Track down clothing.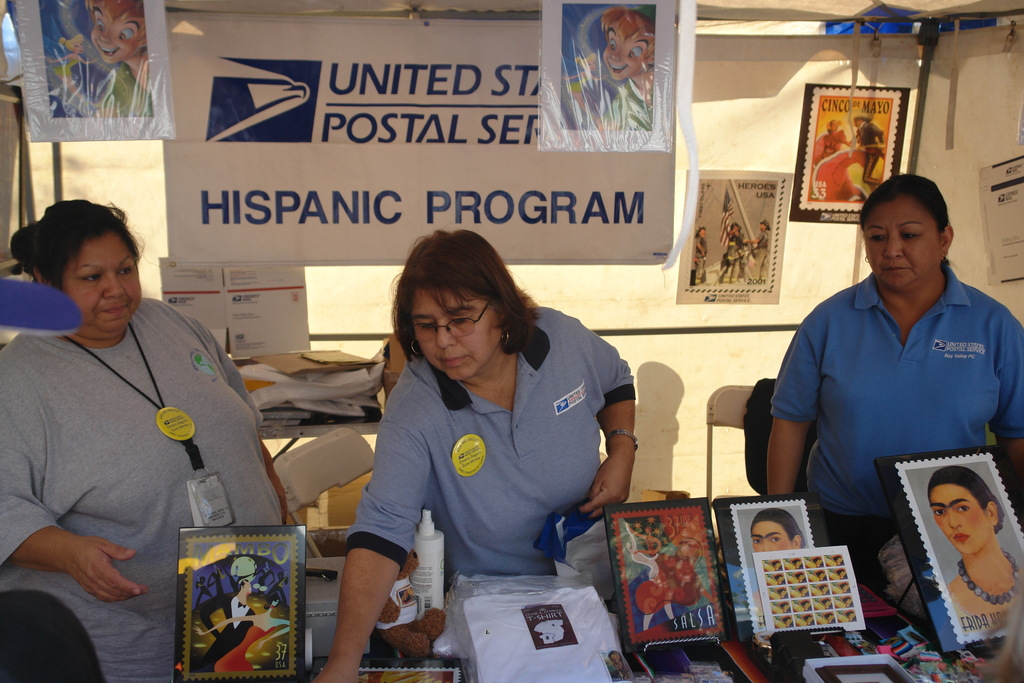
Tracked to {"left": 860, "top": 121, "right": 886, "bottom": 181}.
